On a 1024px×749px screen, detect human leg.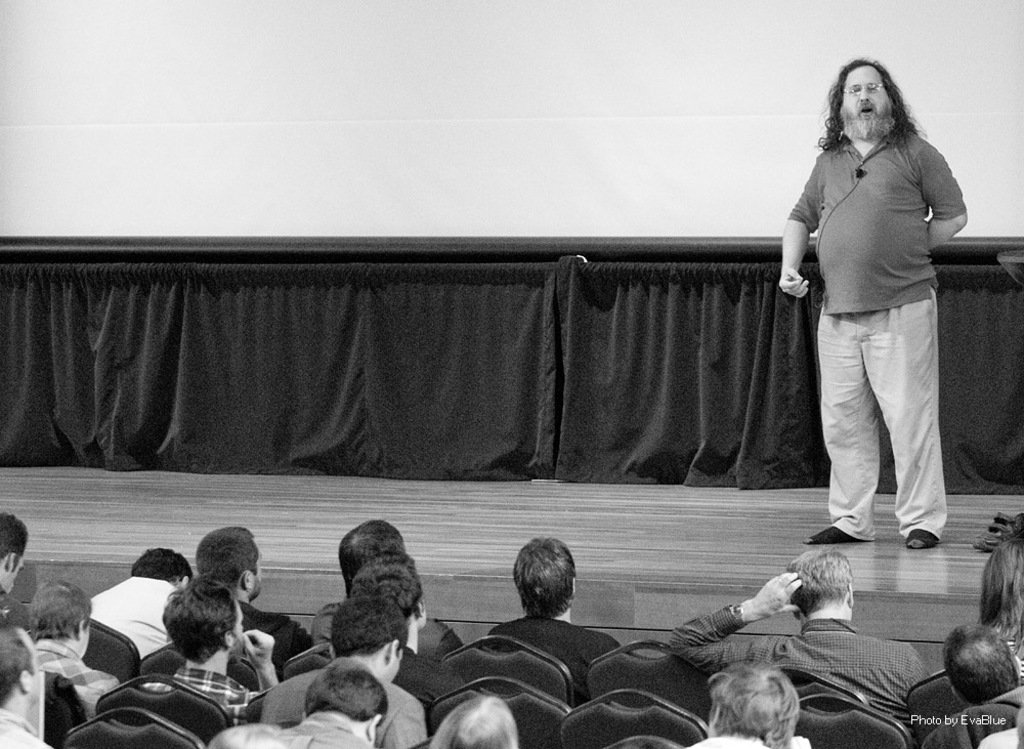
(804,315,868,548).
